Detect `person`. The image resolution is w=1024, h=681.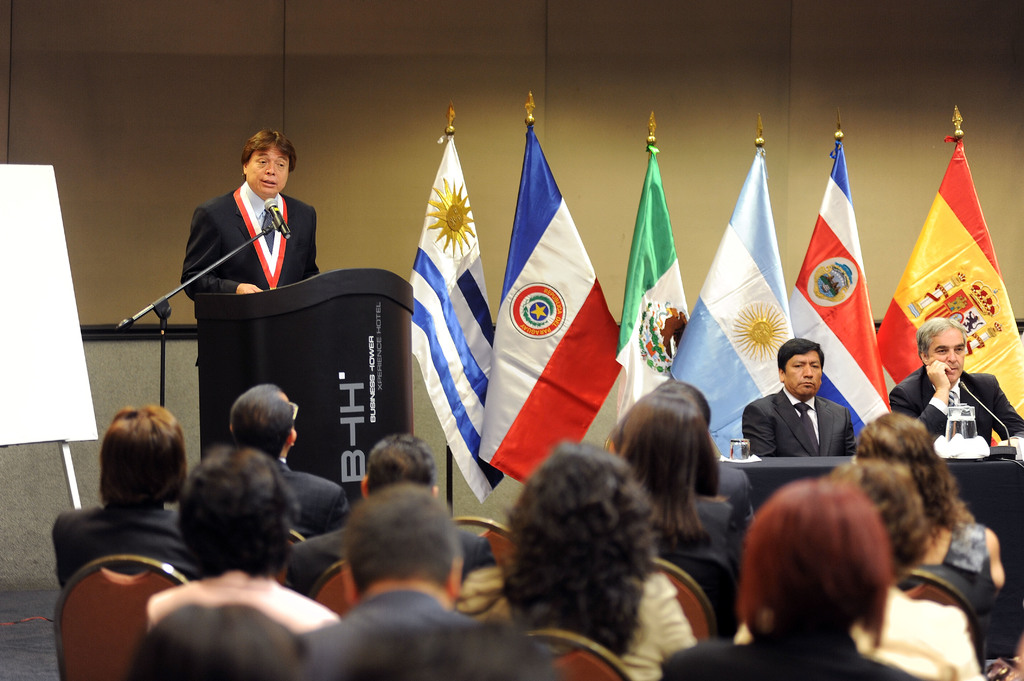
rect(172, 381, 350, 556).
